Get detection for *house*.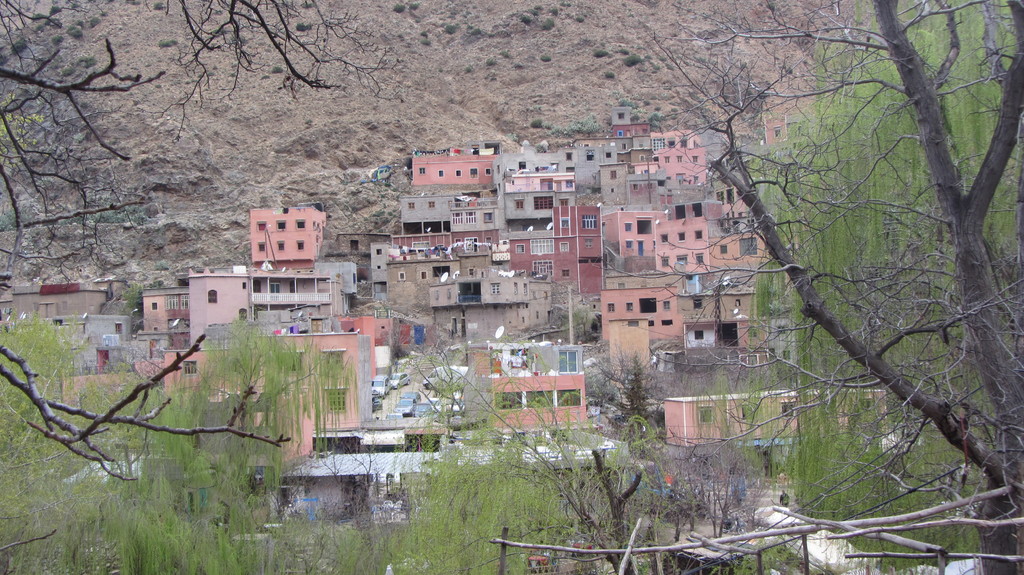
Detection: x1=247, y1=205, x2=327, y2=268.
